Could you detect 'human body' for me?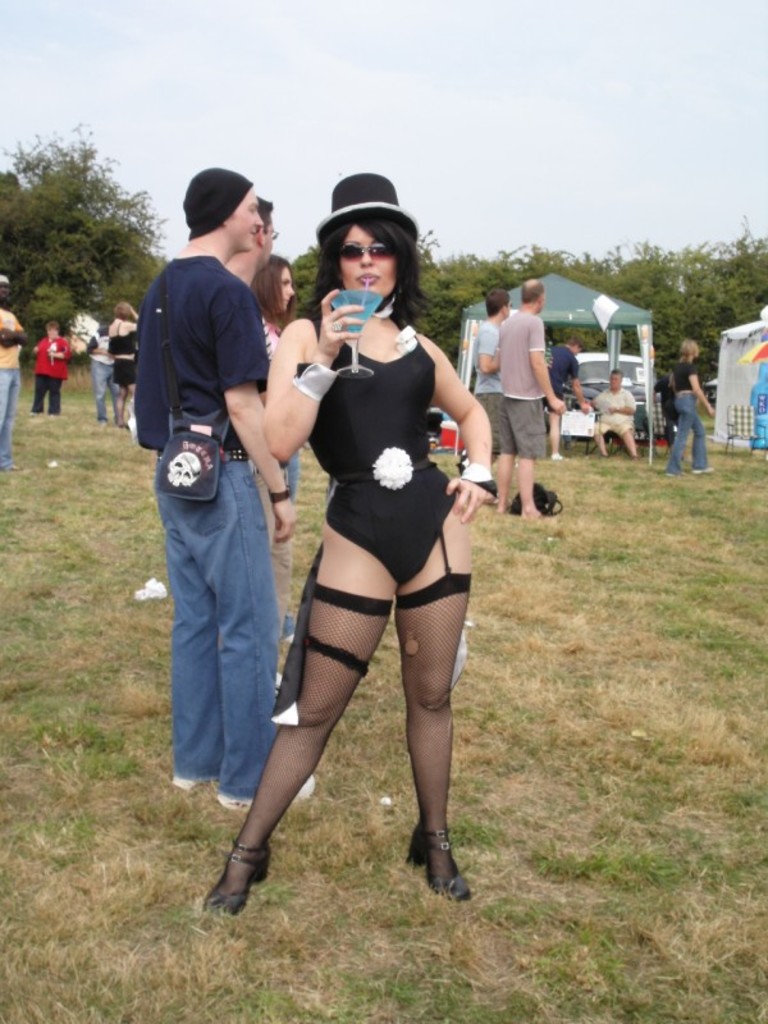
Detection result: (x1=668, y1=362, x2=714, y2=481).
